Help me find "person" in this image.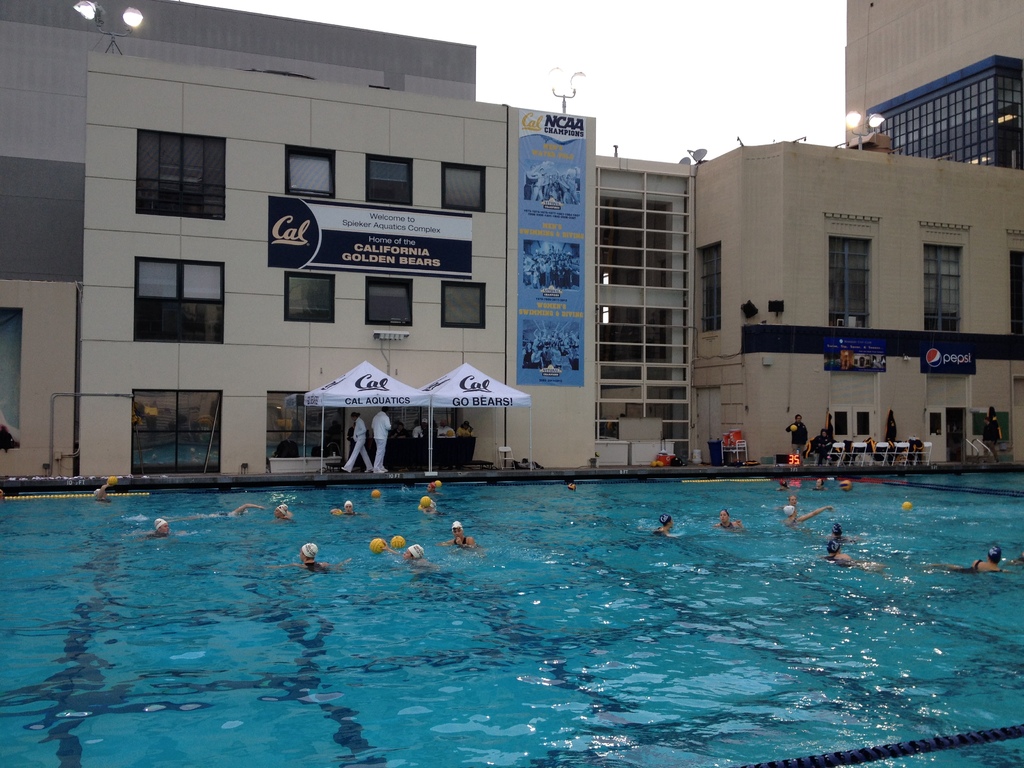
Found it: 980/404/1002/463.
